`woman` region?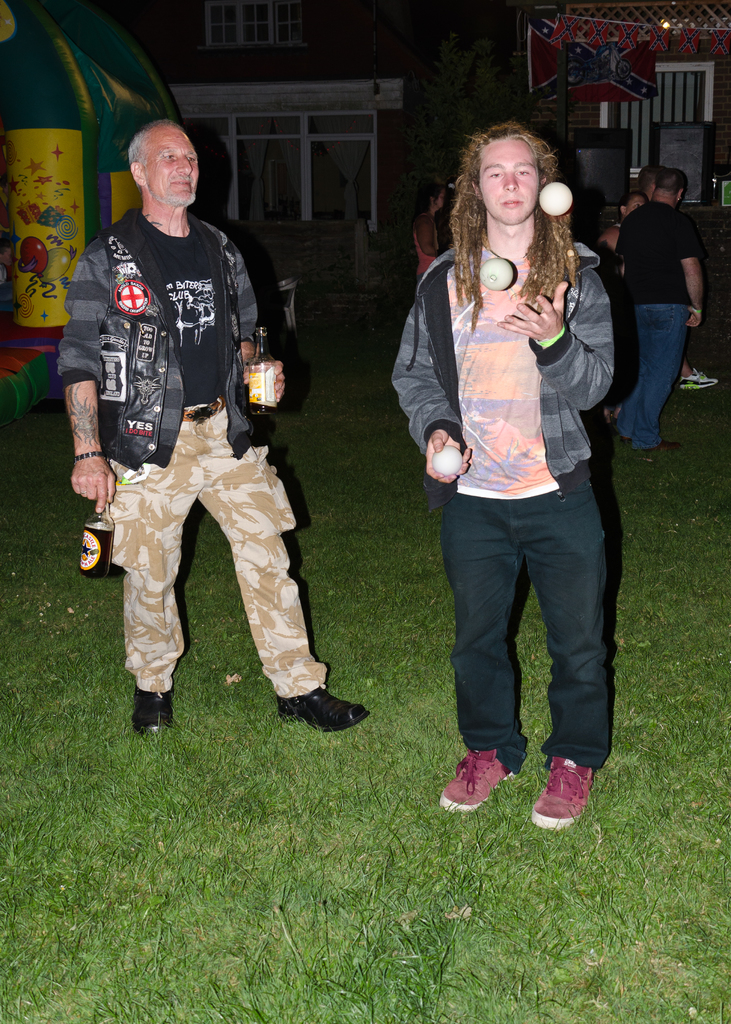
(595, 193, 651, 431)
